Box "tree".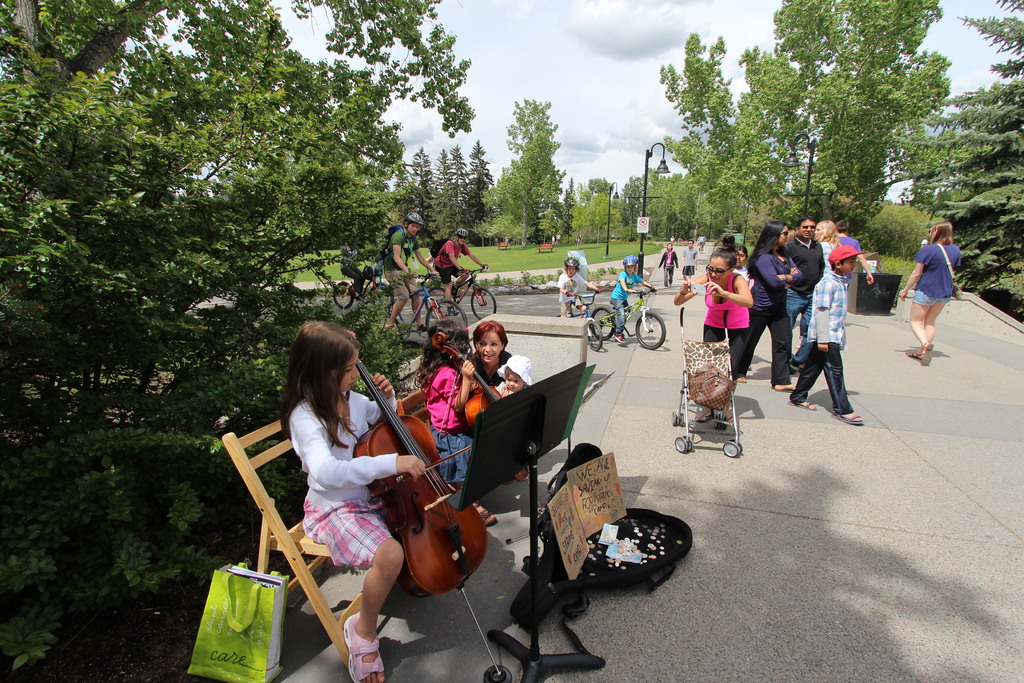
<bbox>0, 0, 497, 643</bbox>.
